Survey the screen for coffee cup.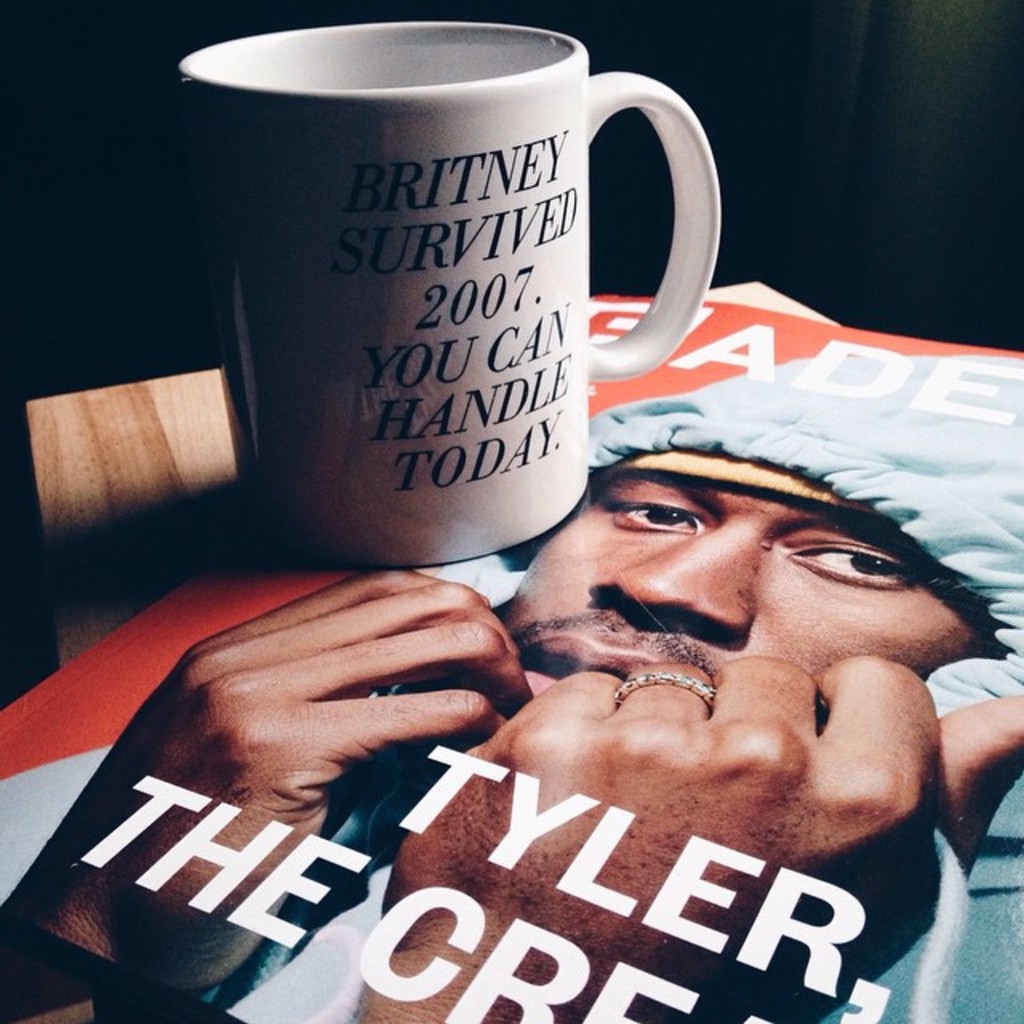
Survey found: l=187, t=18, r=714, b=573.
